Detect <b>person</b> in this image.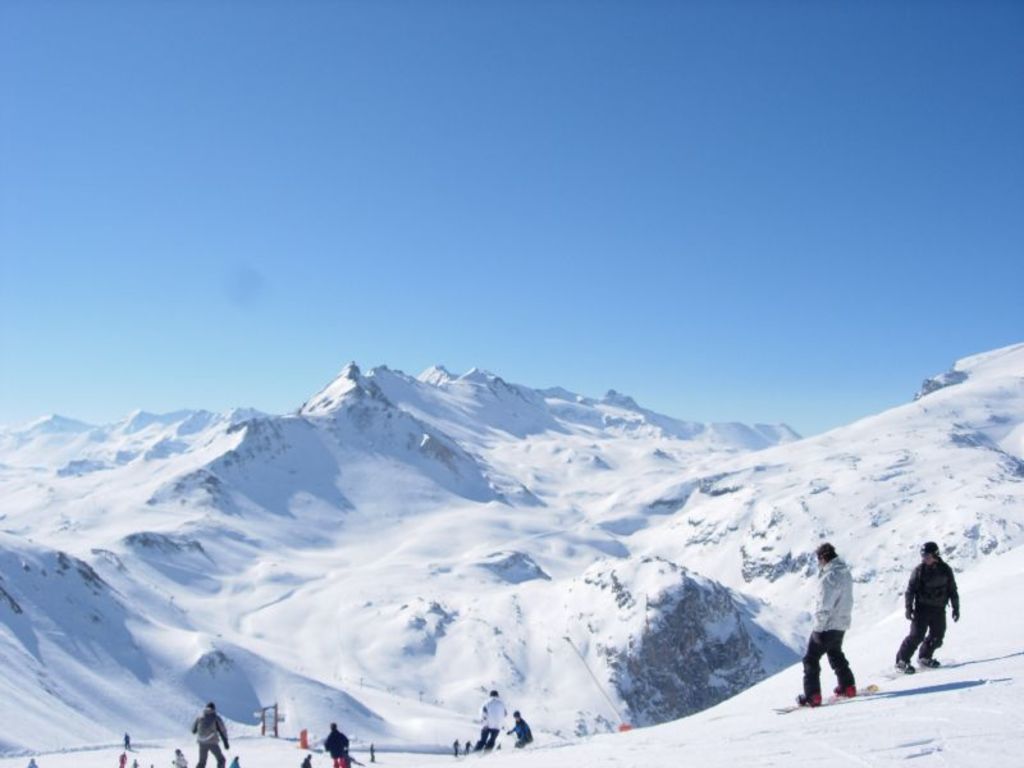
Detection: (left=300, top=756, right=311, bottom=767).
